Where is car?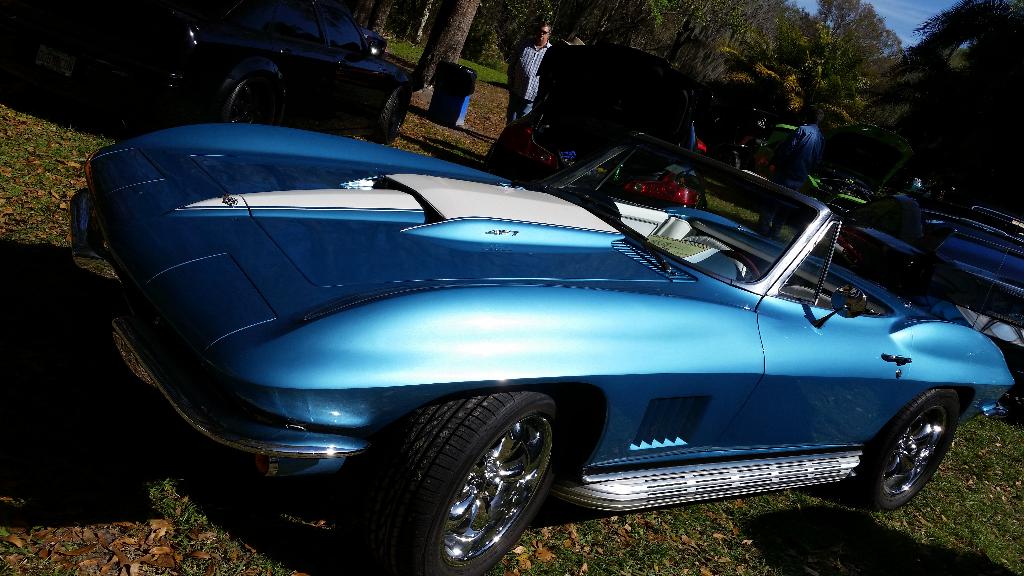
[x1=0, y1=0, x2=417, y2=138].
